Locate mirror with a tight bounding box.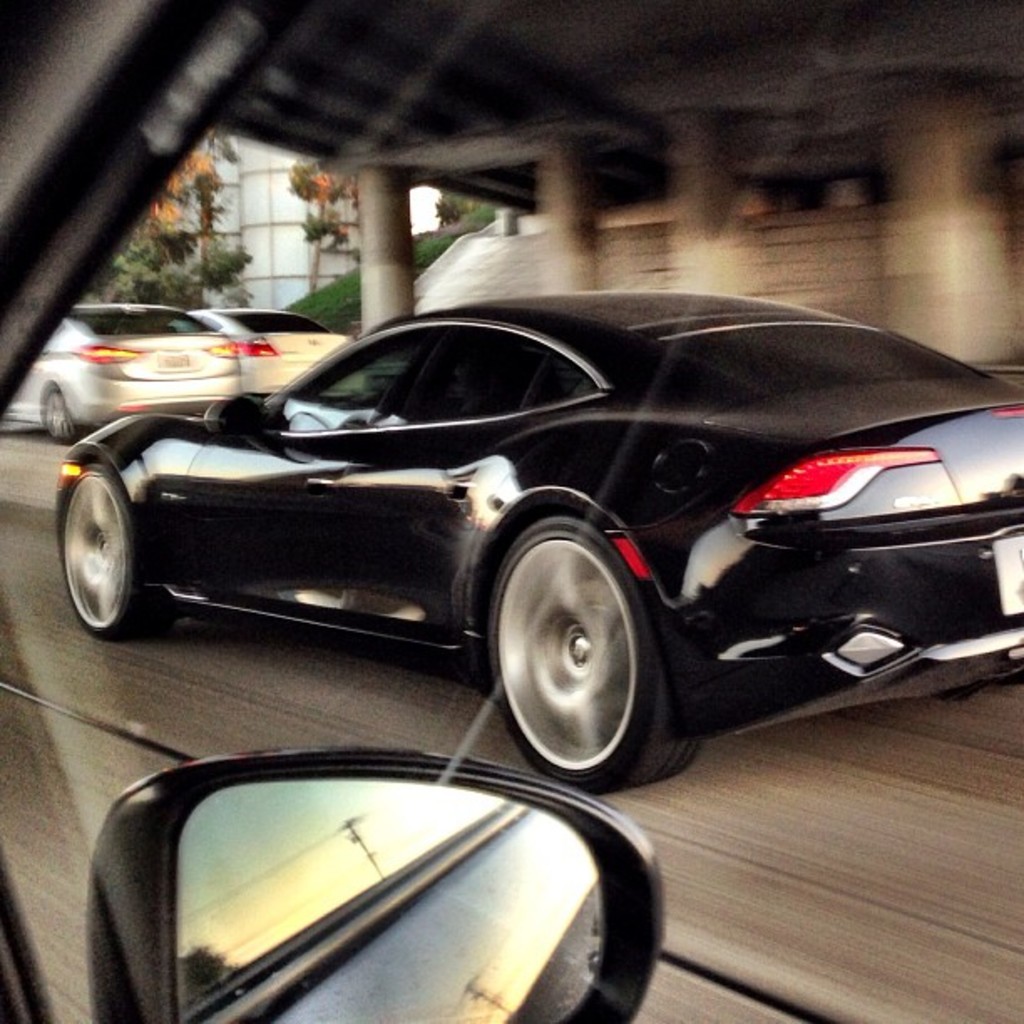
left=171, top=770, right=601, bottom=1022.
